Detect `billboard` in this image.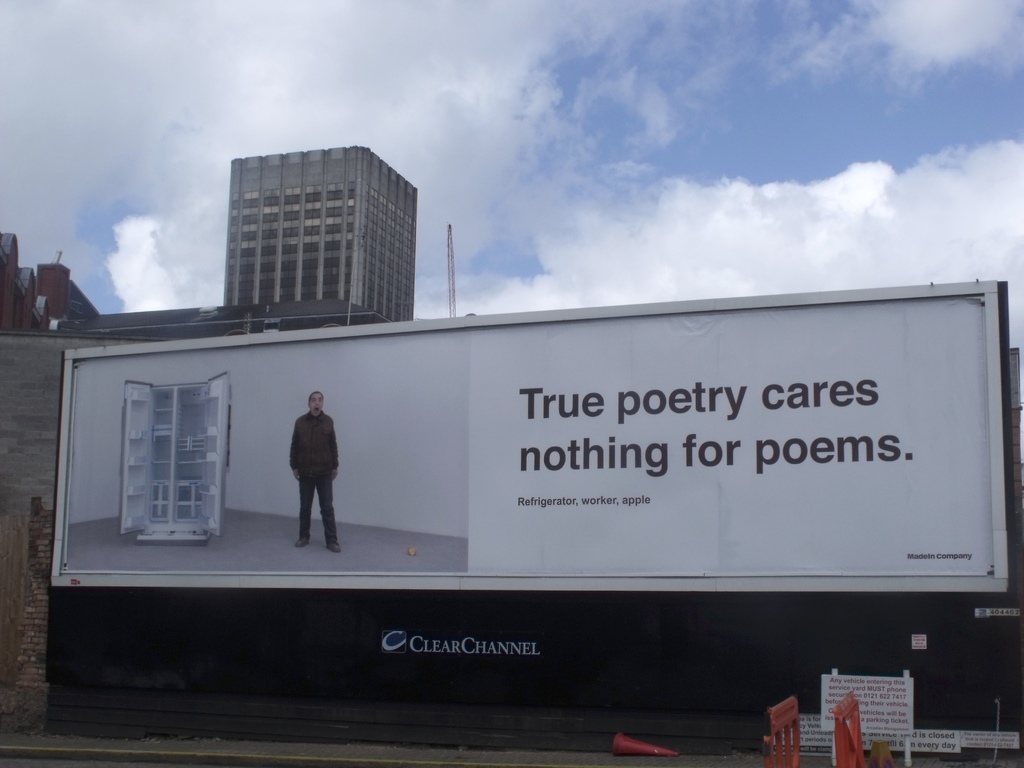
Detection: (813,667,916,739).
